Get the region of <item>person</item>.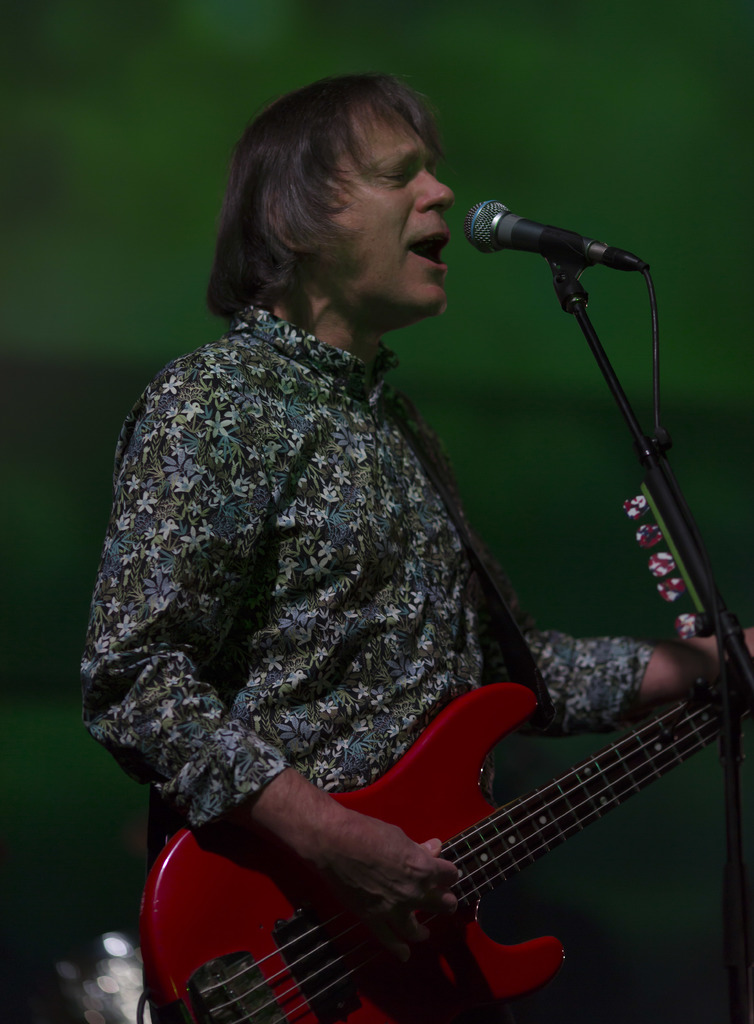
<box>80,71,753,1023</box>.
